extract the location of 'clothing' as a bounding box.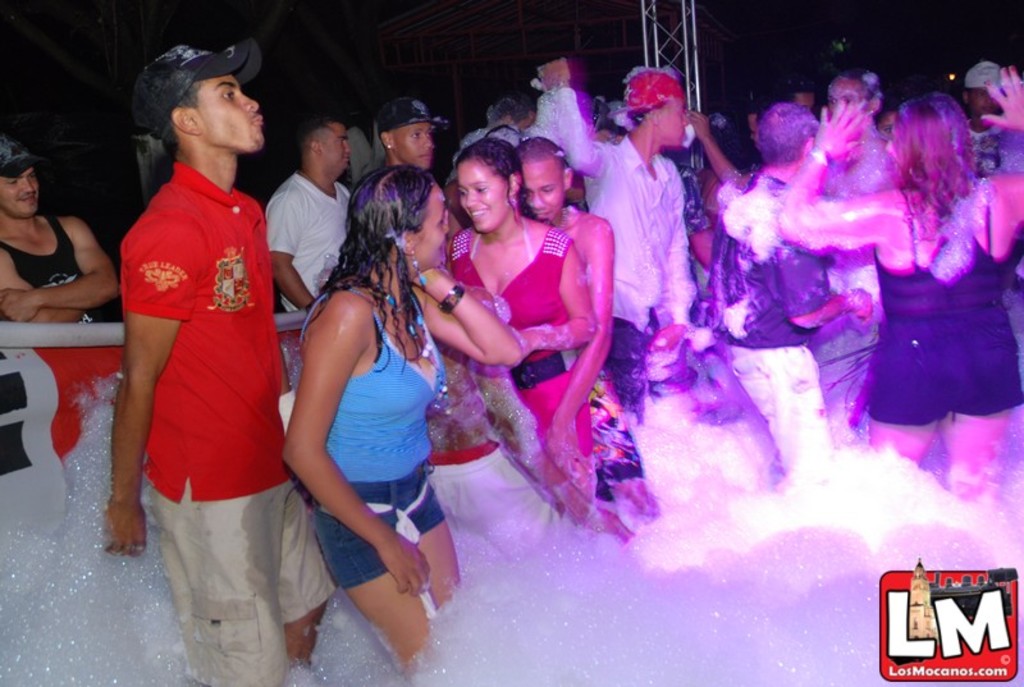
x1=712, y1=174, x2=846, y2=477.
